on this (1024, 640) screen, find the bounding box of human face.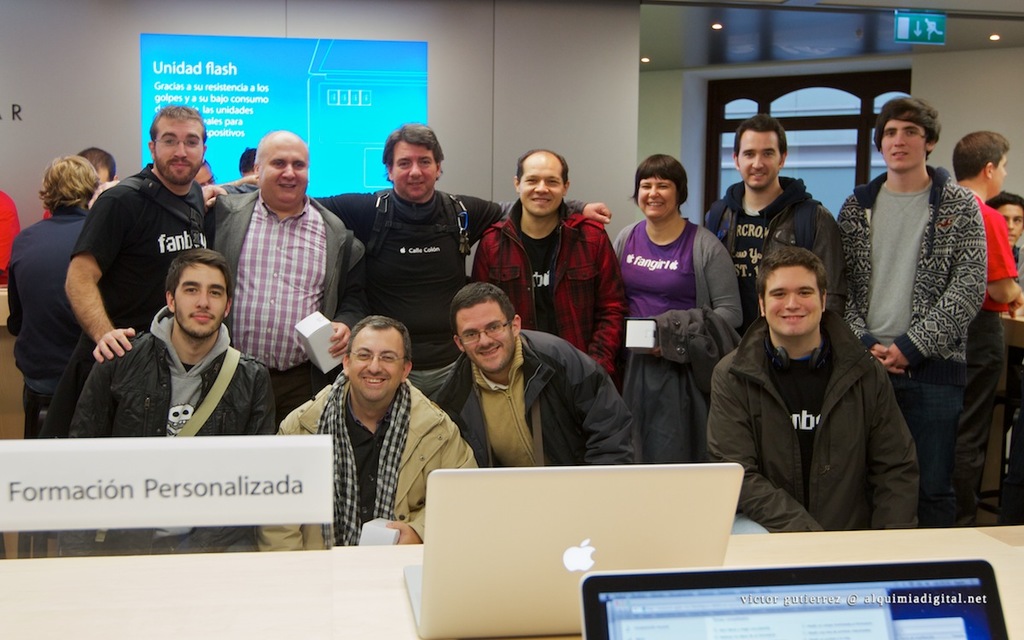
Bounding box: {"left": 349, "top": 328, "right": 404, "bottom": 399}.
